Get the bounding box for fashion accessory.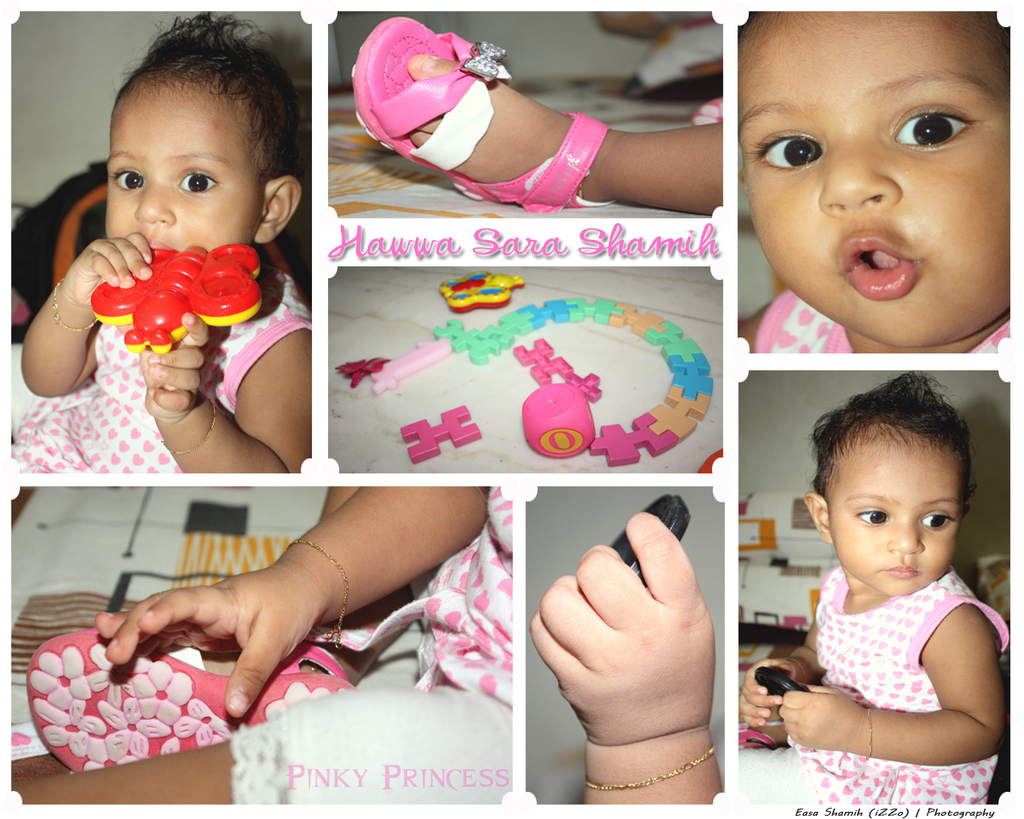
locate(22, 624, 356, 771).
